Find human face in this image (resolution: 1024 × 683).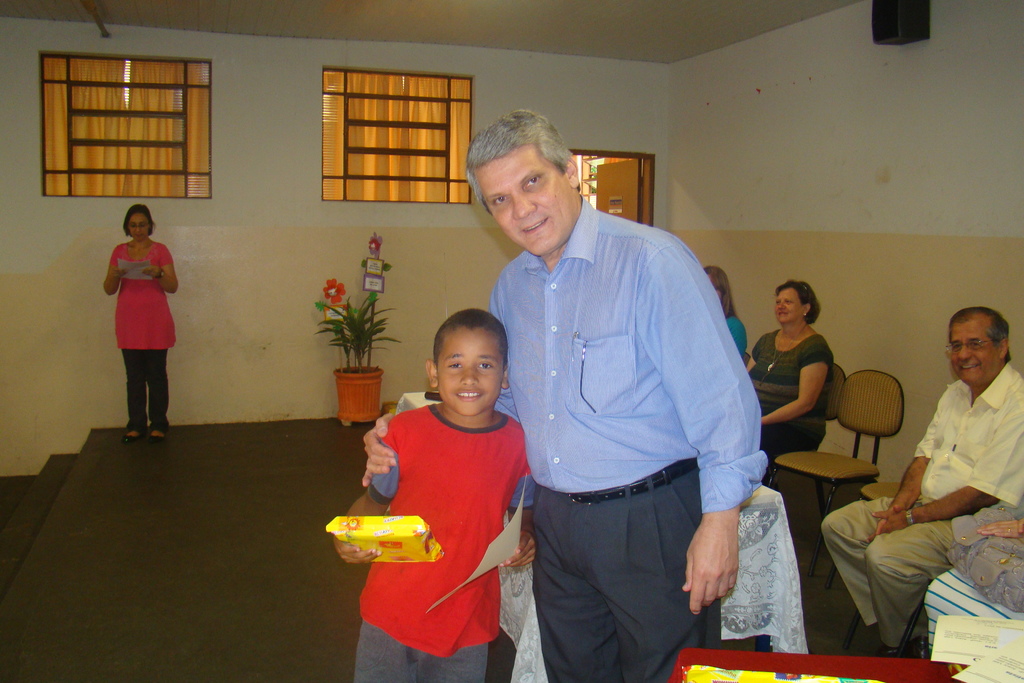
{"left": 433, "top": 325, "right": 502, "bottom": 416}.
